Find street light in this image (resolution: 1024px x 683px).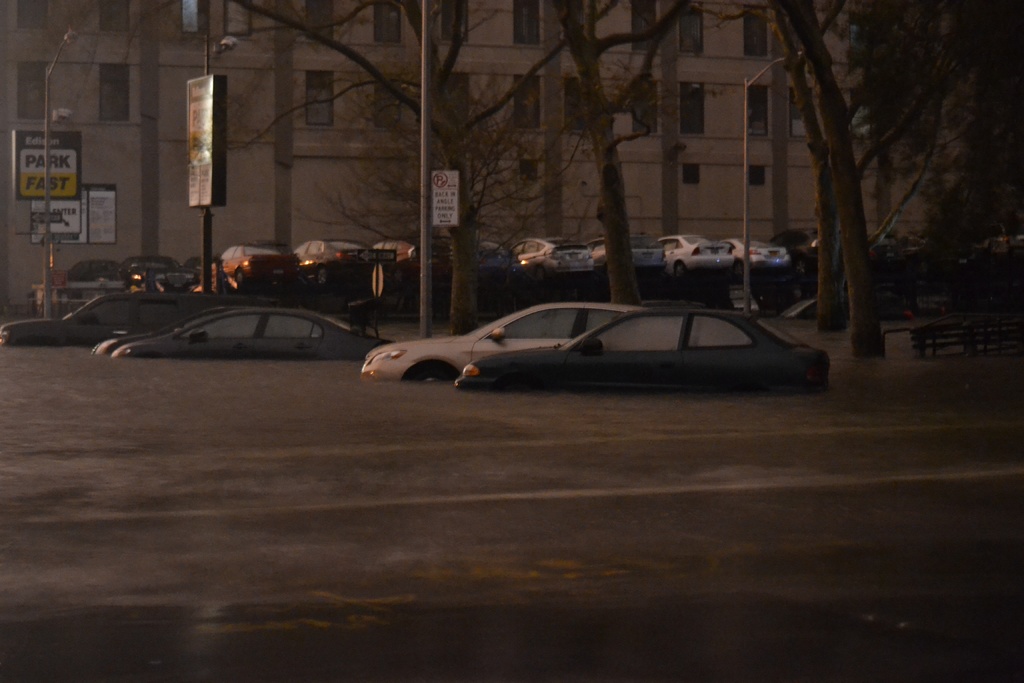
<box>36,26,76,320</box>.
